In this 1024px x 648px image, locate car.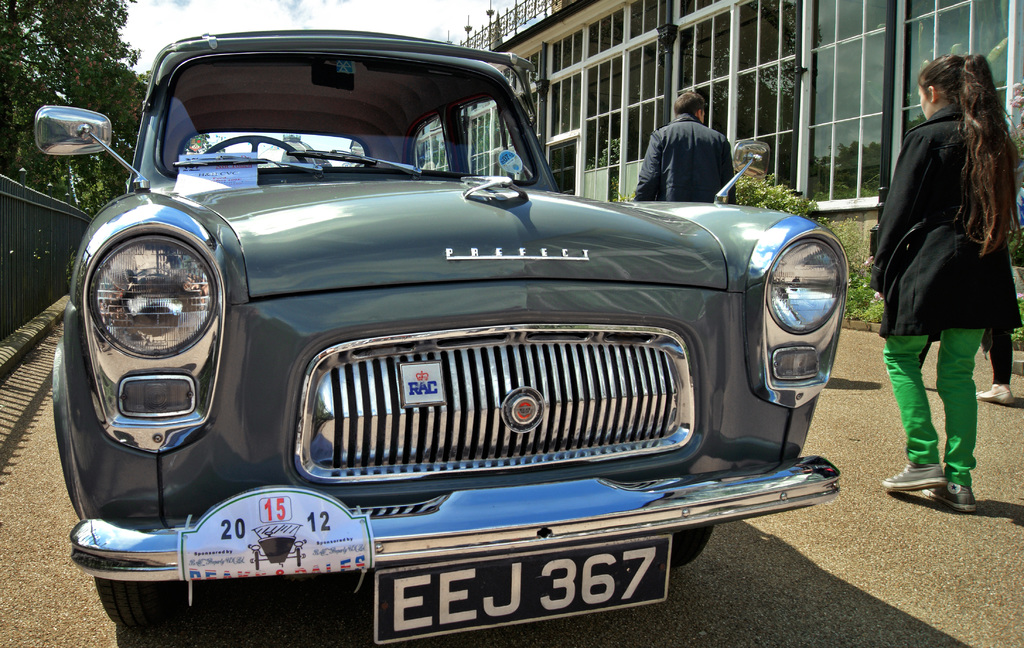
Bounding box: 31/27/852/645.
